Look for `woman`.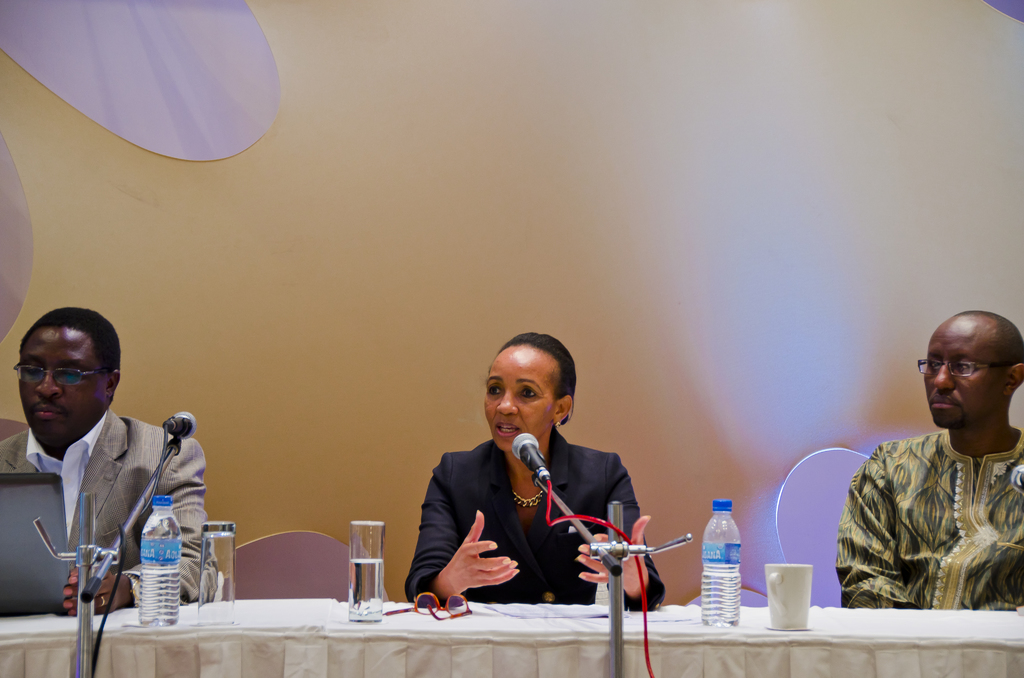
Found: 393/335/675/614.
